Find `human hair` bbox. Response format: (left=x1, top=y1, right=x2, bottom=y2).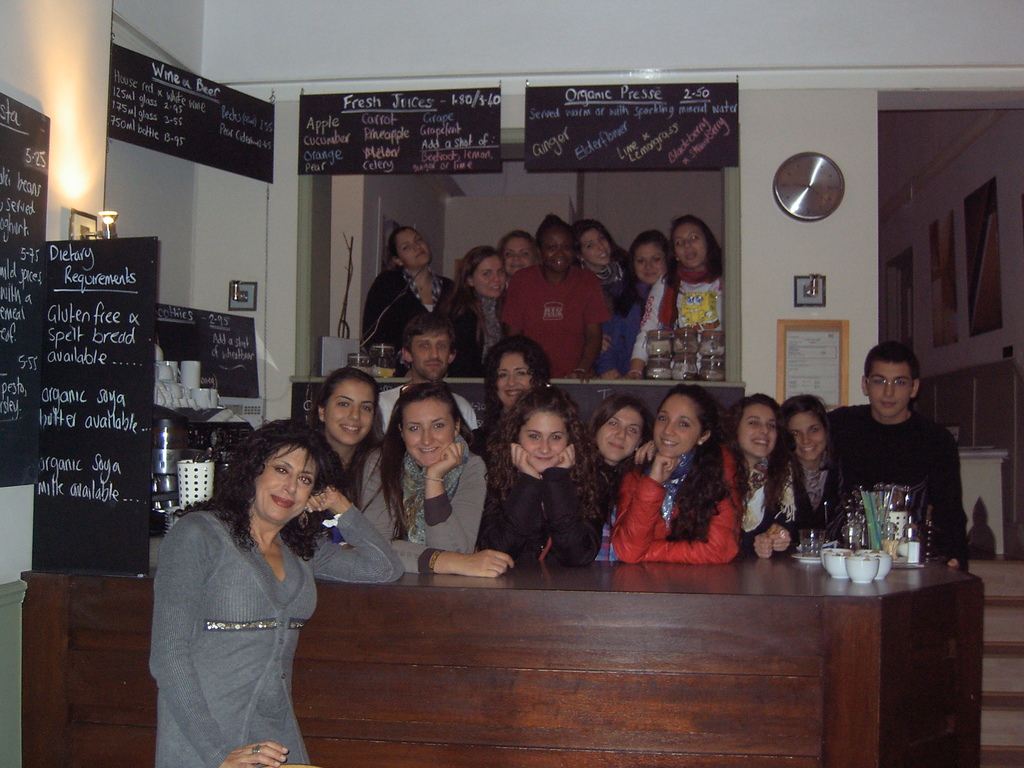
(left=220, top=426, right=330, bottom=565).
